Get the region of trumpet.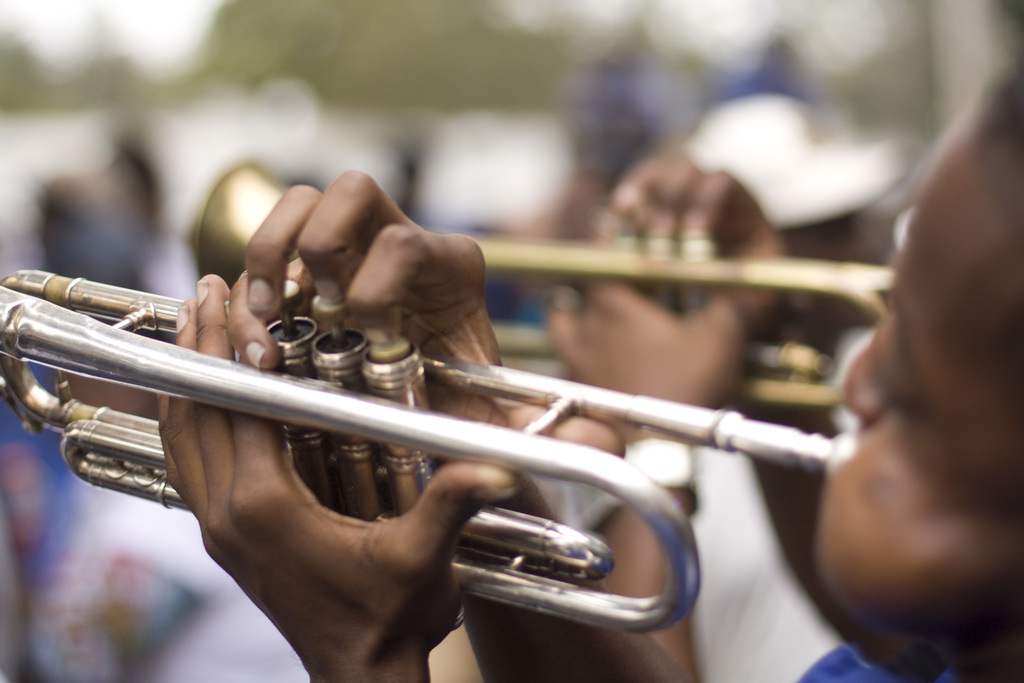
region(192, 160, 891, 413).
